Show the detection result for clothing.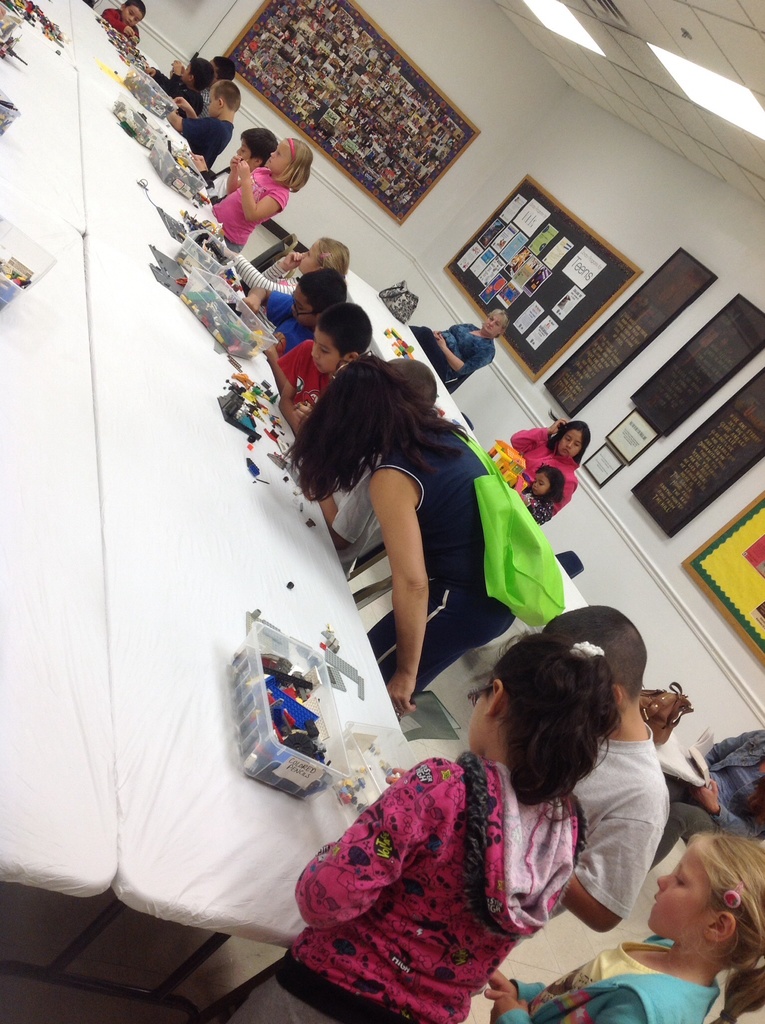
(264, 287, 314, 347).
